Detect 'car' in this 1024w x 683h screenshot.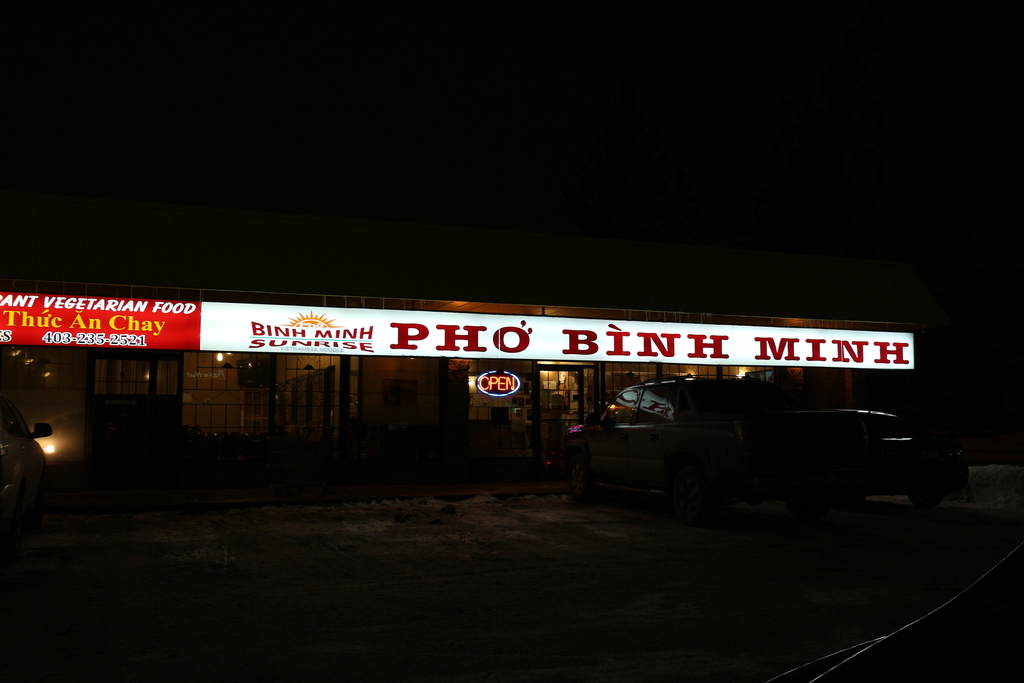
Detection: Rect(0, 403, 52, 509).
